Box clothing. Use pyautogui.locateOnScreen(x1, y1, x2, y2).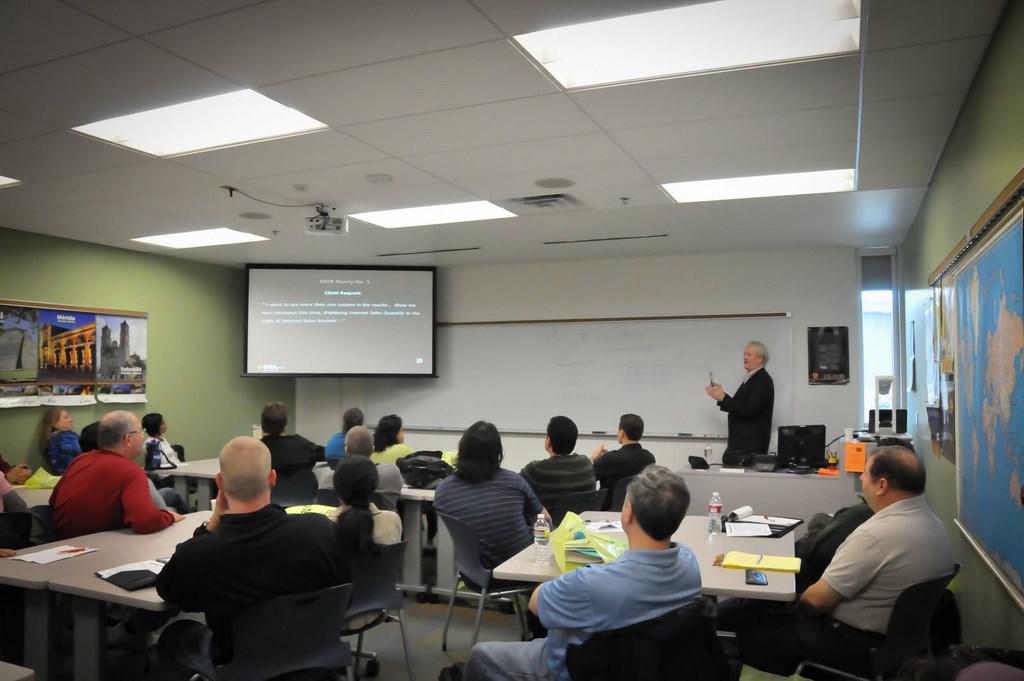
pyautogui.locateOnScreen(469, 543, 704, 680).
